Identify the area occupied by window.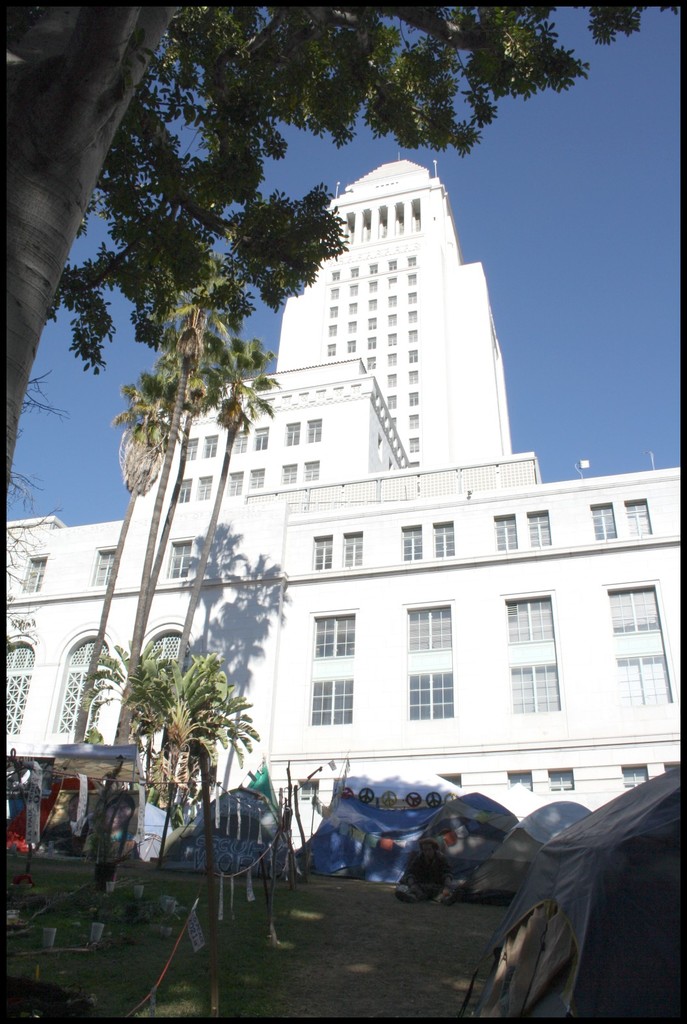
Area: bbox=[329, 289, 338, 297].
